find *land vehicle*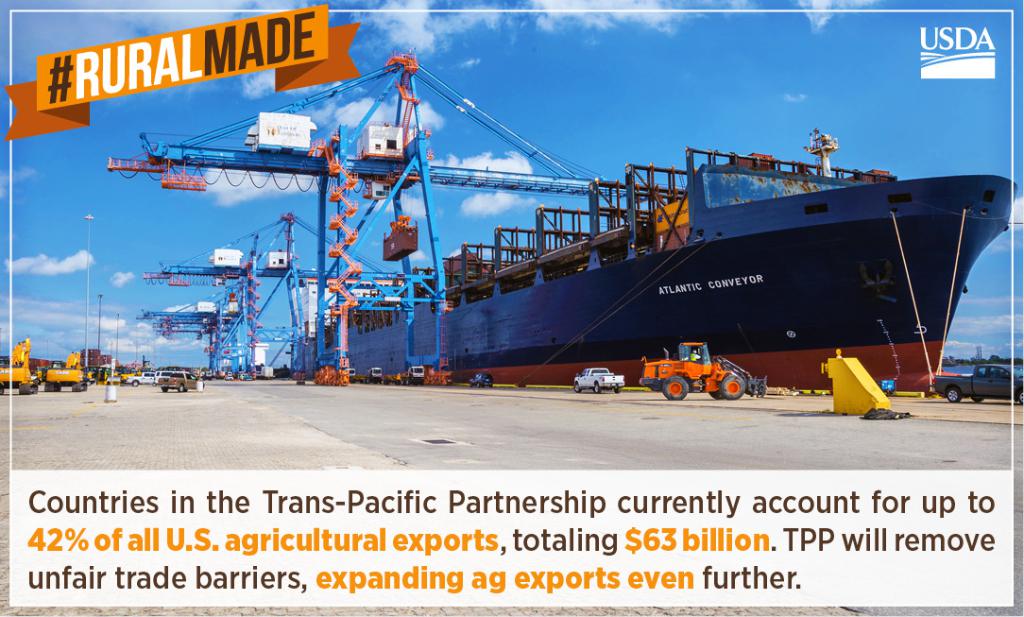
[x1=0, y1=335, x2=36, y2=396]
